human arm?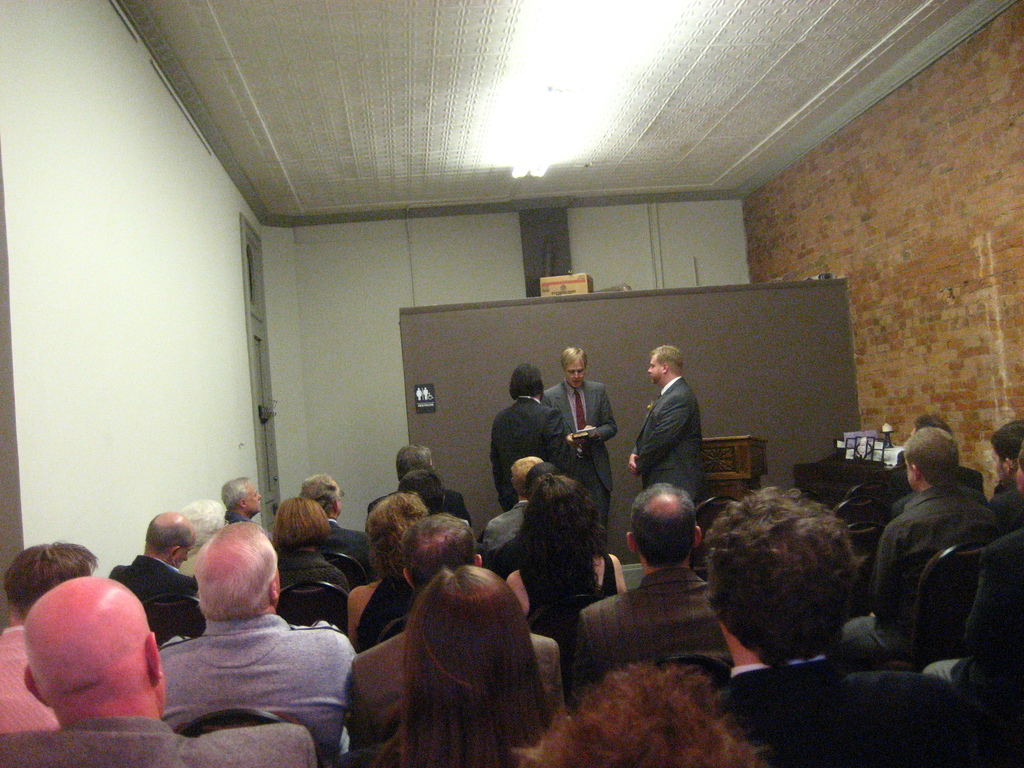
box=[866, 520, 907, 625]
